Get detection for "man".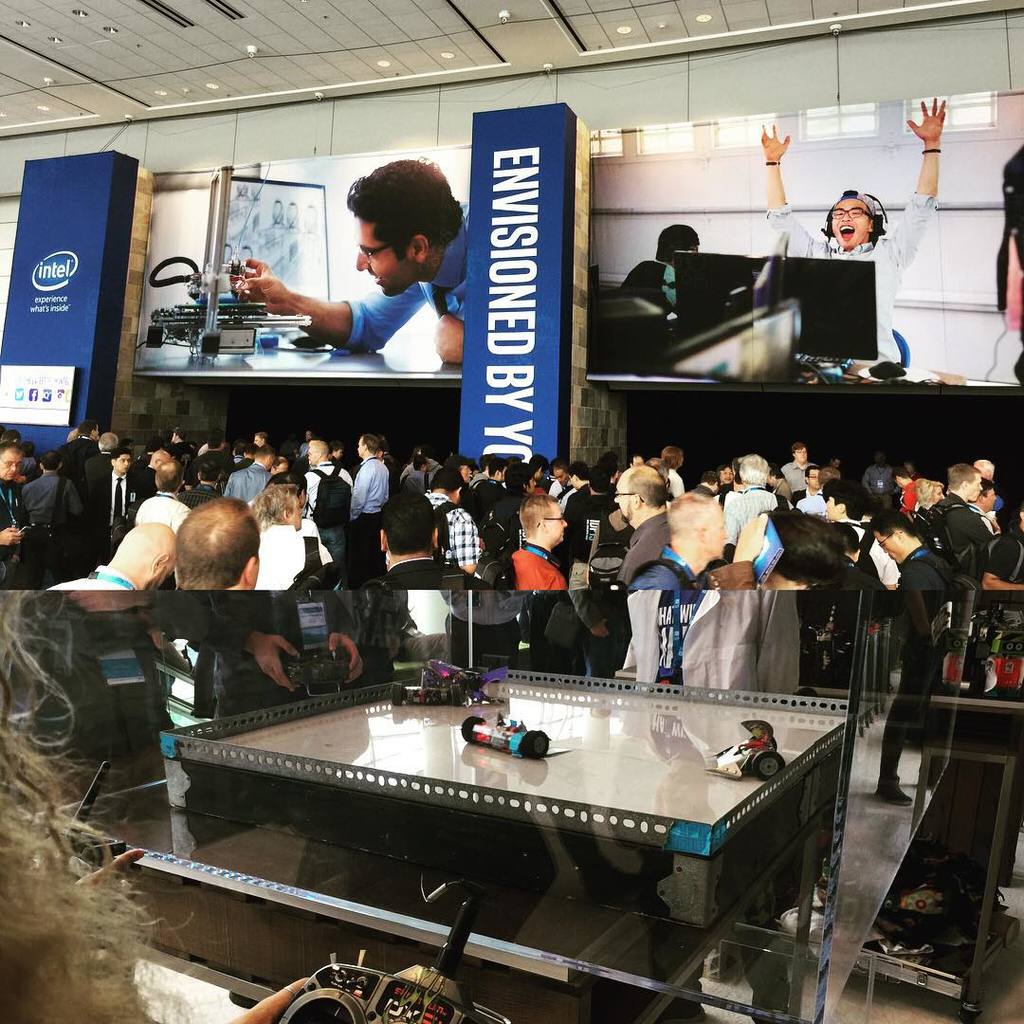
Detection: bbox(94, 452, 147, 561).
